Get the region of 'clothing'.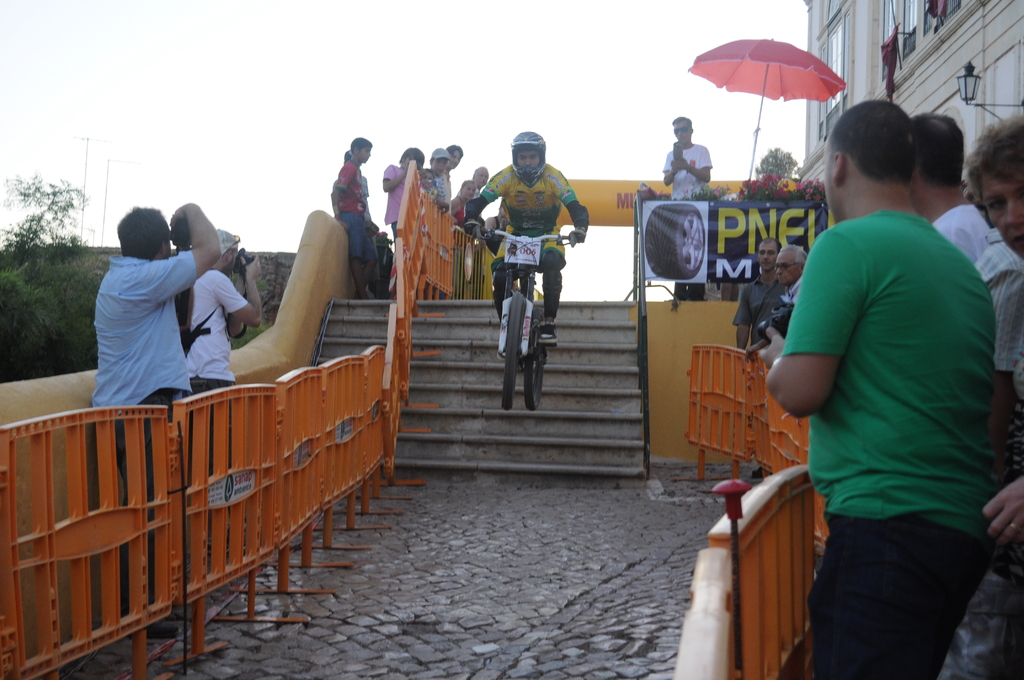
box=[462, 163, 588, 327].
